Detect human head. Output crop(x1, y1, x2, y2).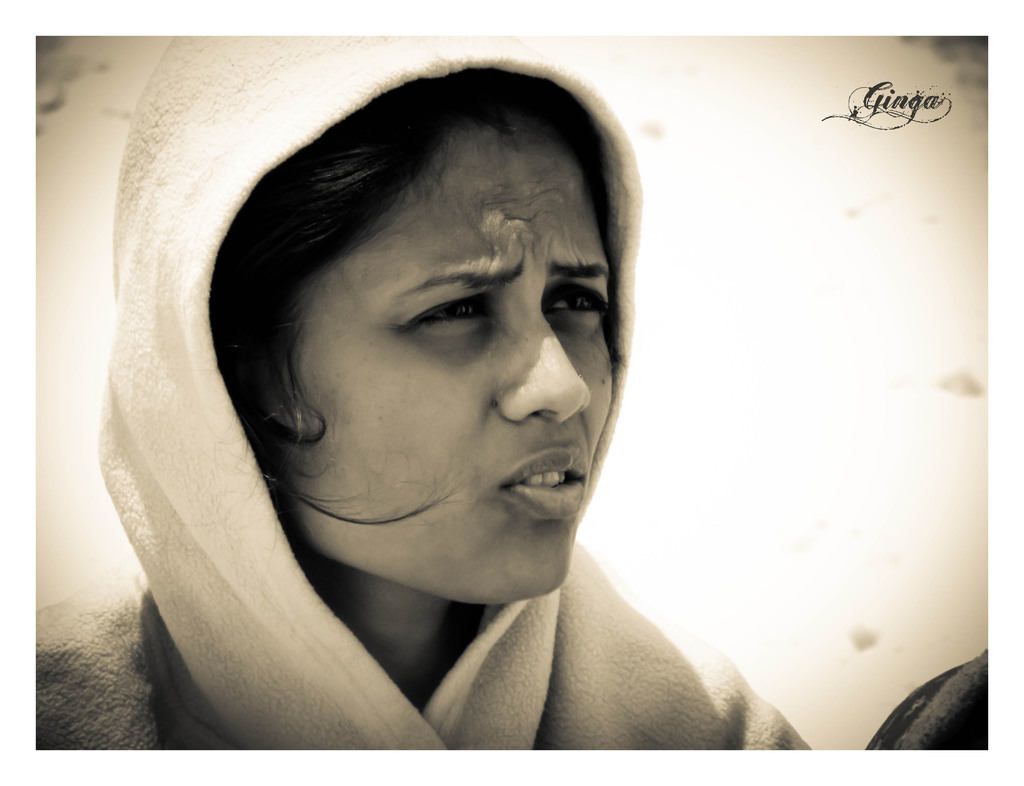
crop(163, 57, 646, 626).
